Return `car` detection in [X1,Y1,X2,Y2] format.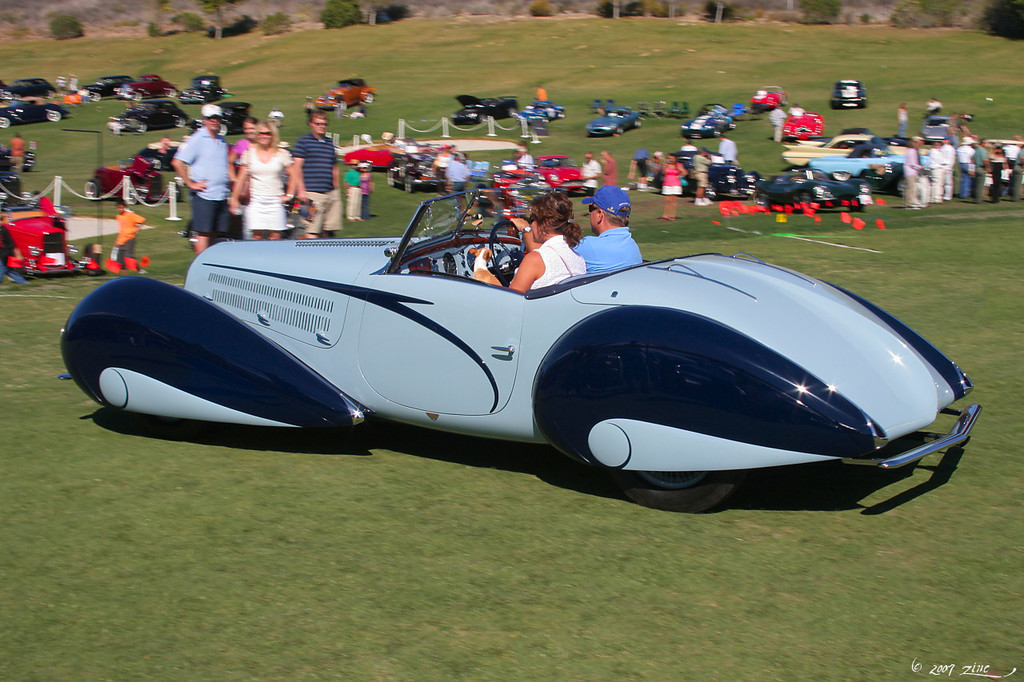
[678,103,736,142].
